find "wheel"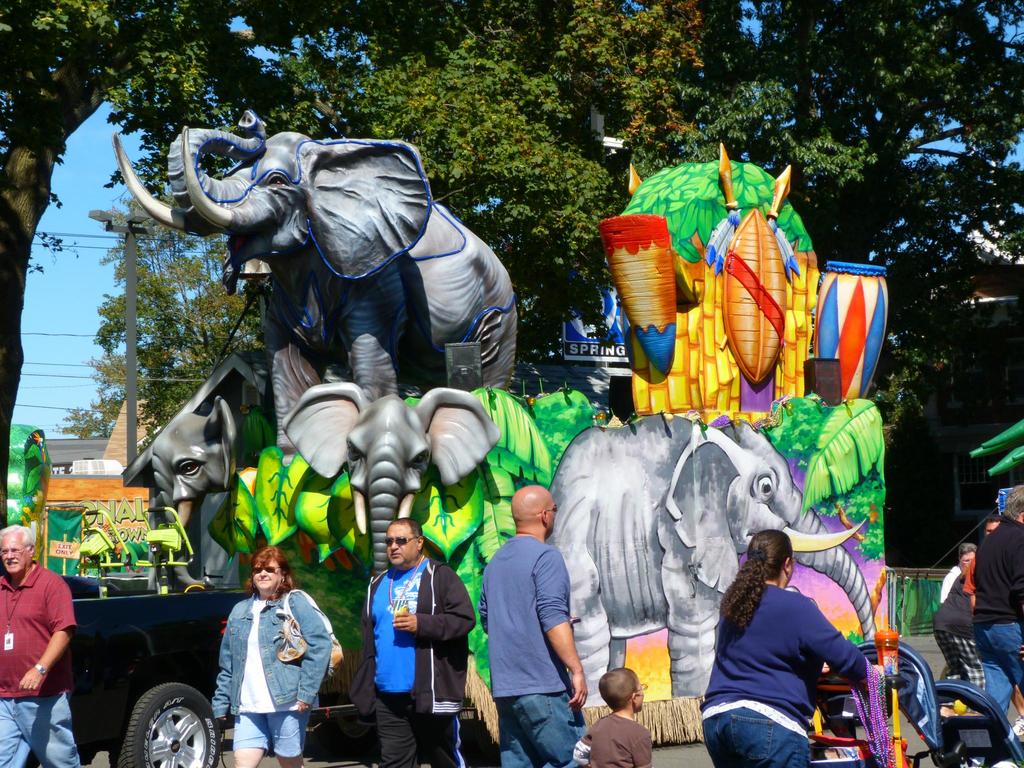
(105, 678, 225, 767)
